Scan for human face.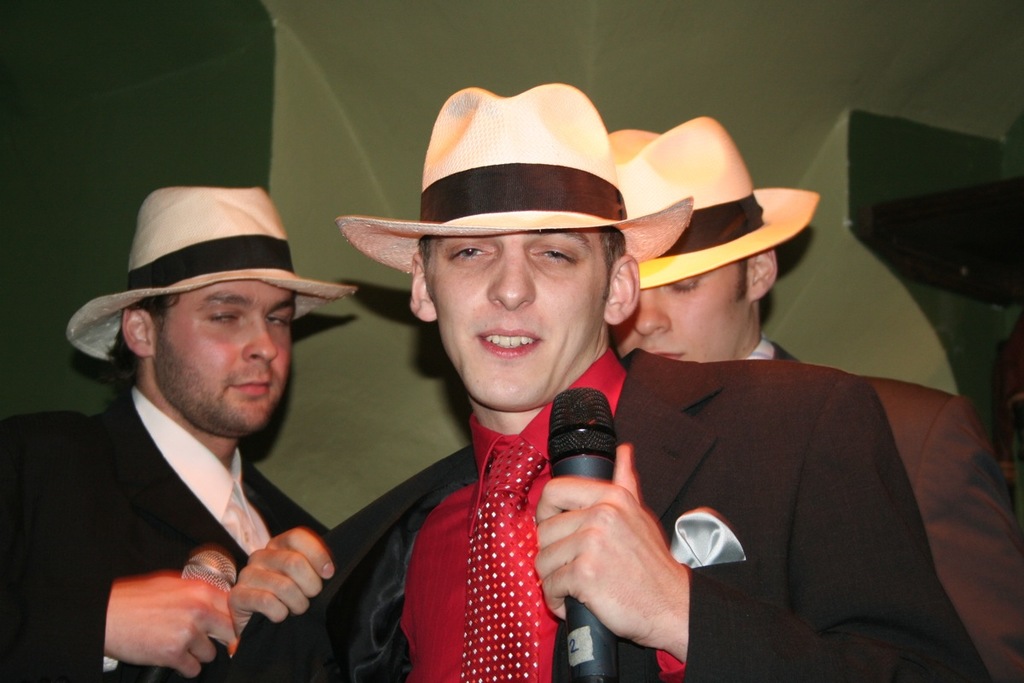
Scan result: 619, 262, 758, 365.
